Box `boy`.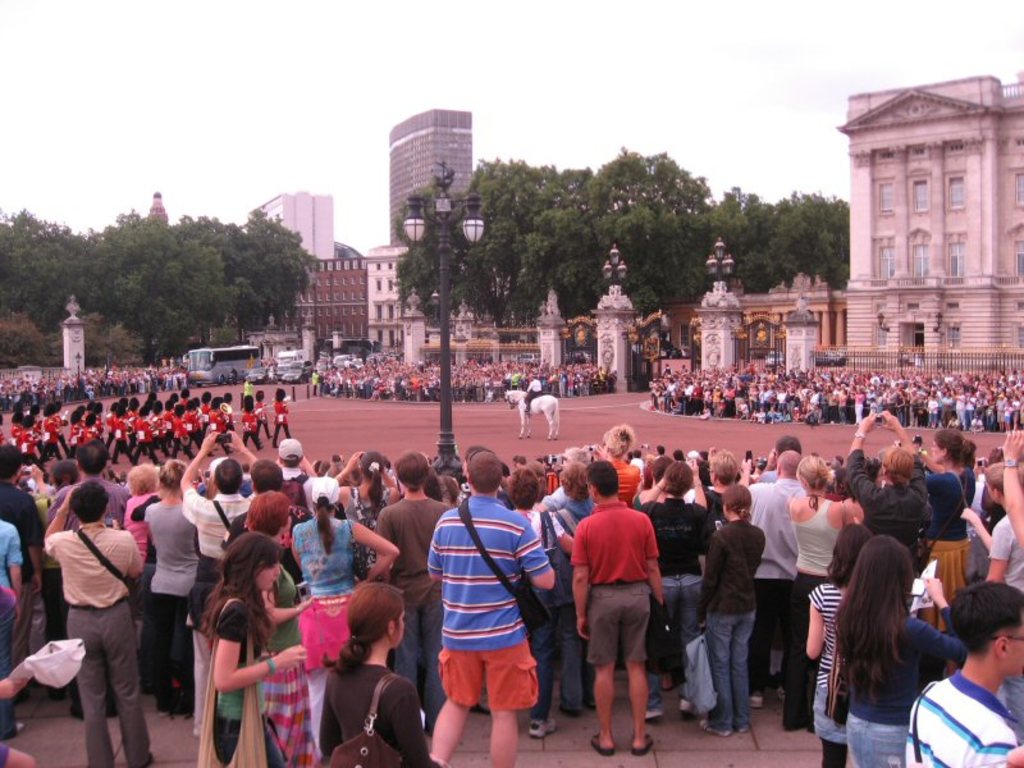
[375, 451, 453, 737].
